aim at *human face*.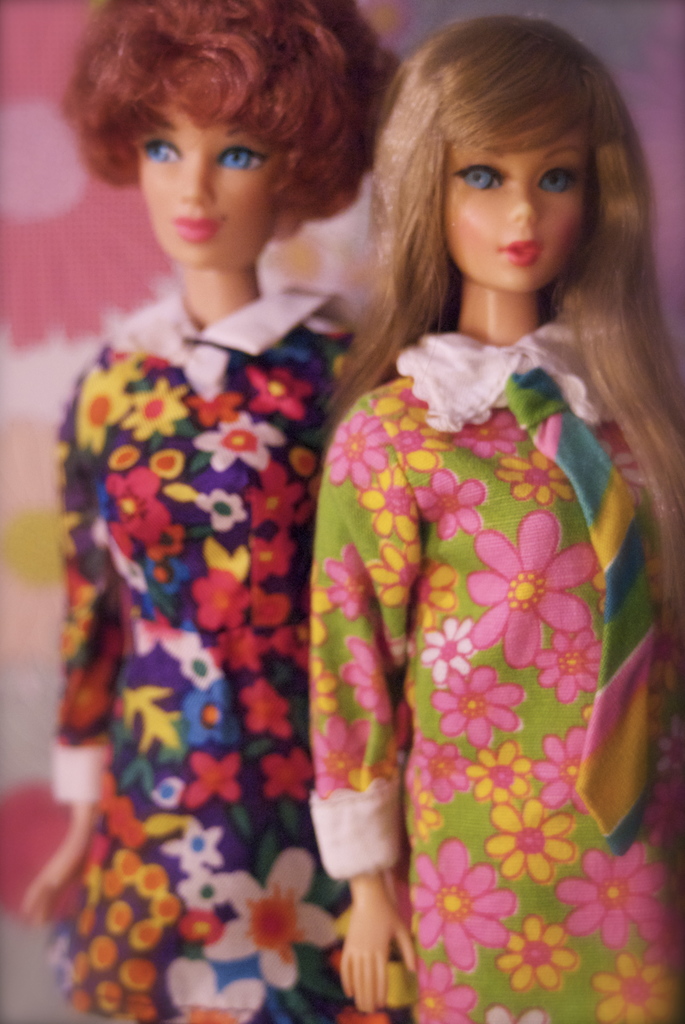
Aimed at x1=134, y1=106, x2=282, y2=266.
